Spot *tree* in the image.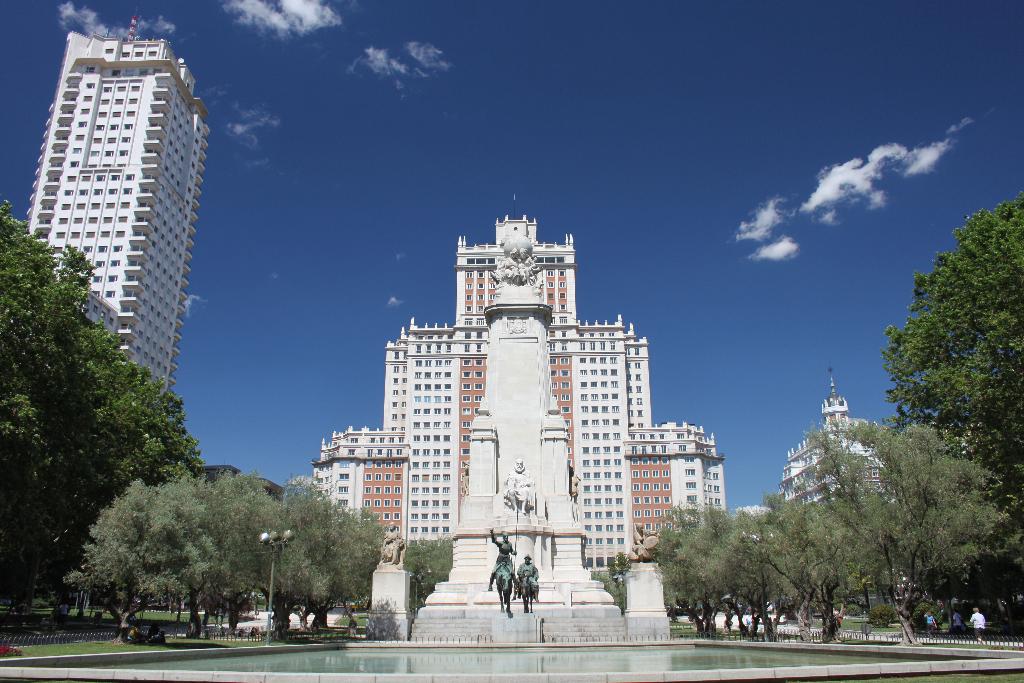
*tree* found at (x1=398, y1=543, x2=452, y2=637).
